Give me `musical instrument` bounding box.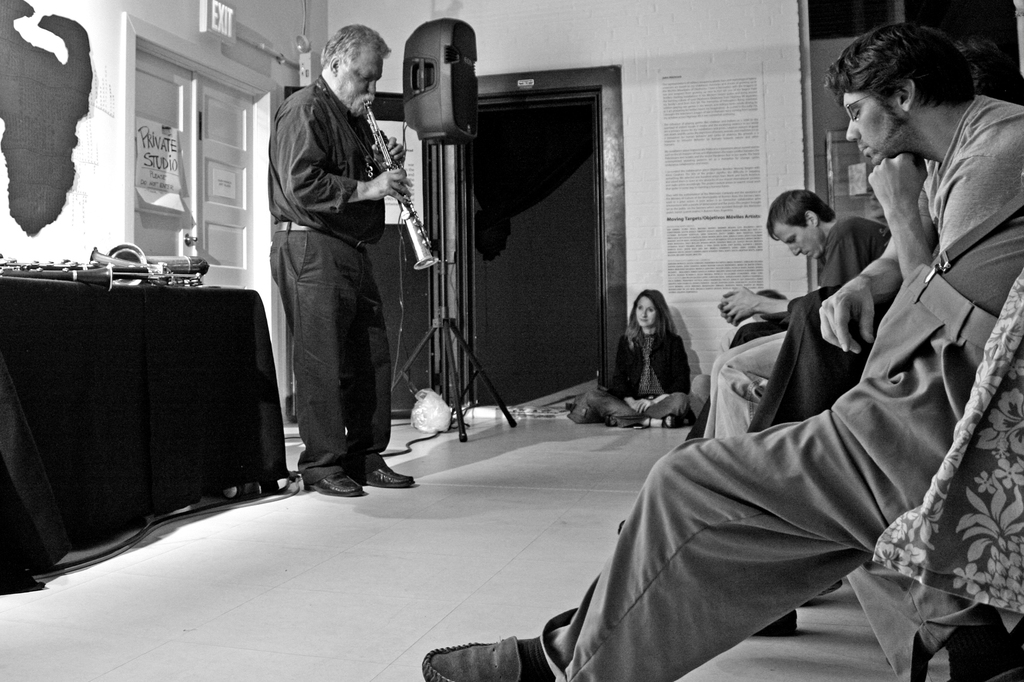
(0,250,188,282).
